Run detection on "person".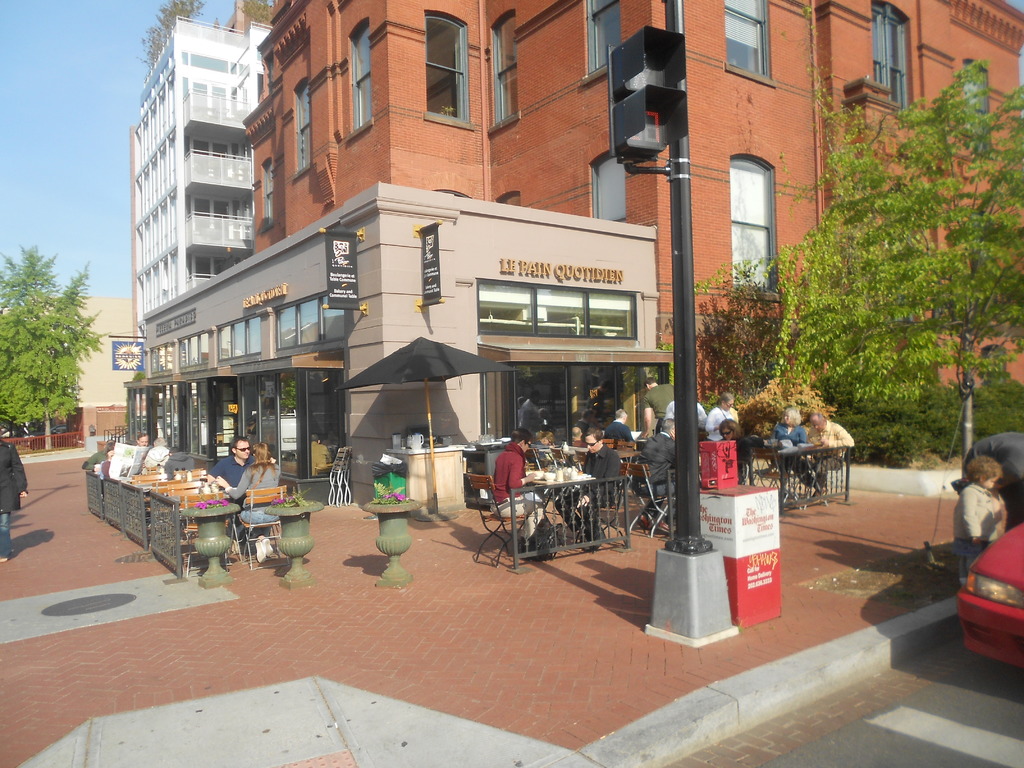
Result: (953, 455, 1009, 584).
